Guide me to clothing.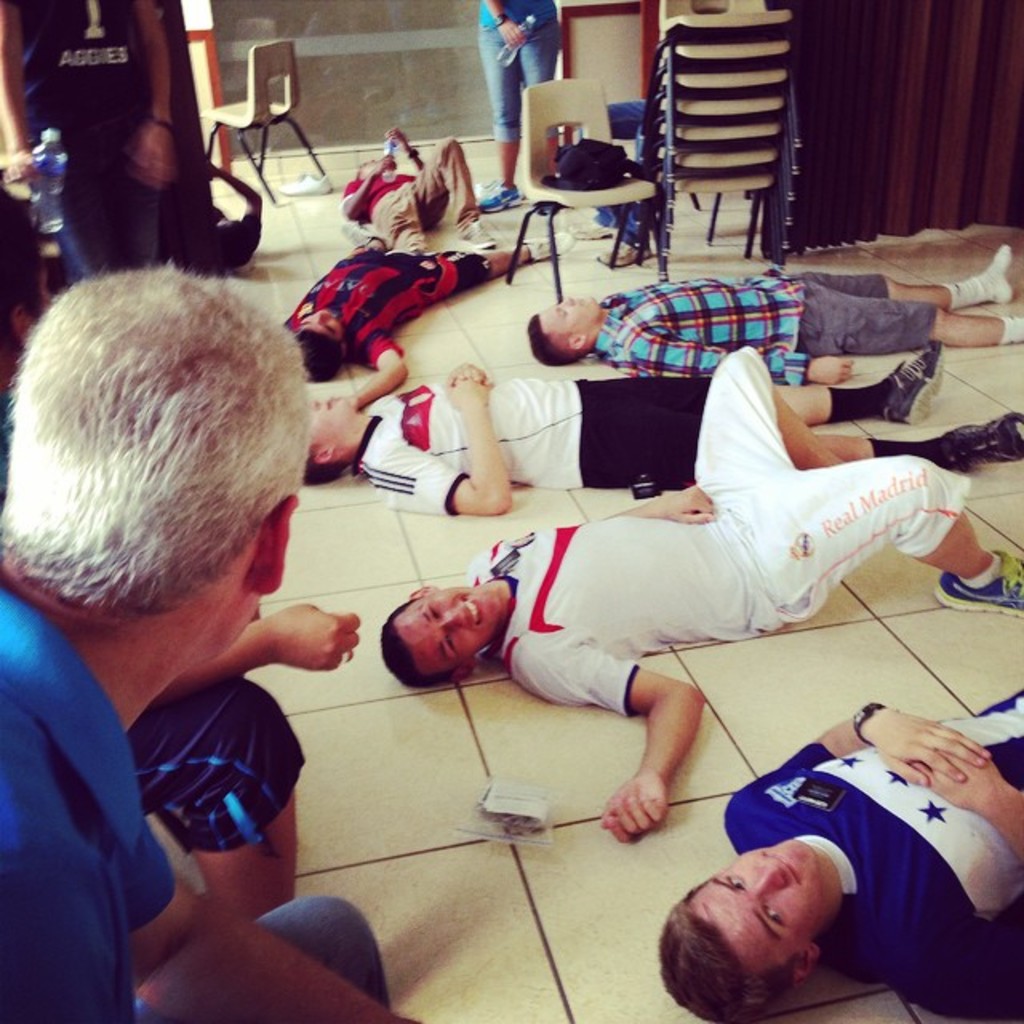
Guidance: locate(750, 702, 1021, 1005).
